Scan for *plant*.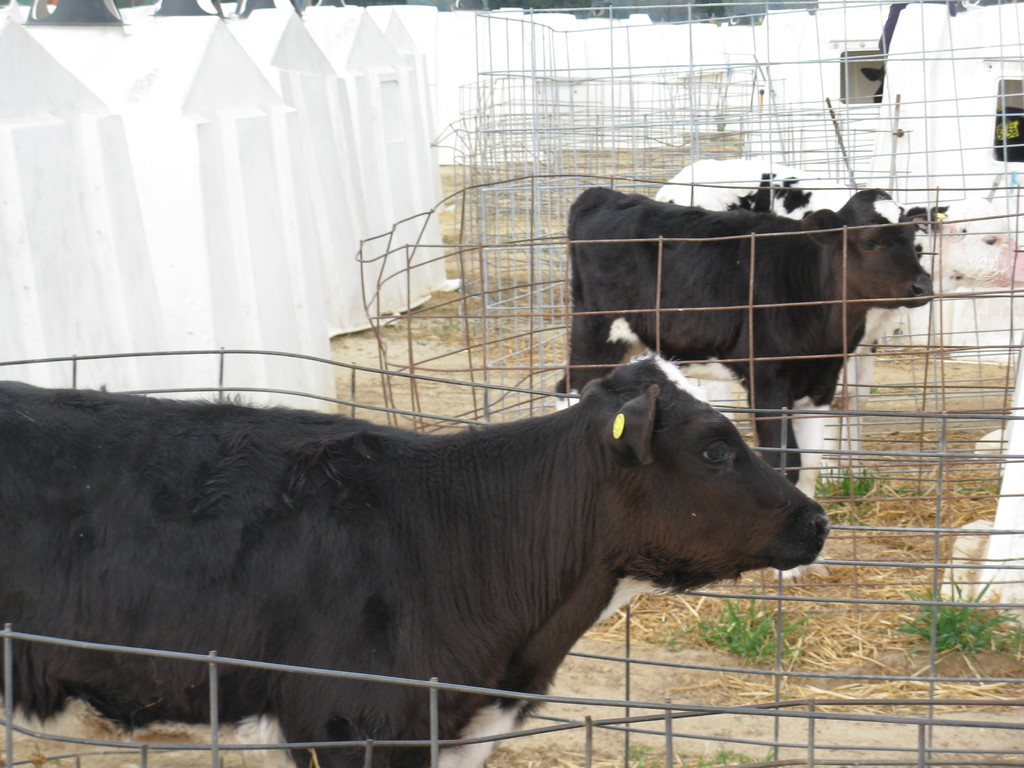
Scan result: left=812, top=459, right=902, bottom=506.
